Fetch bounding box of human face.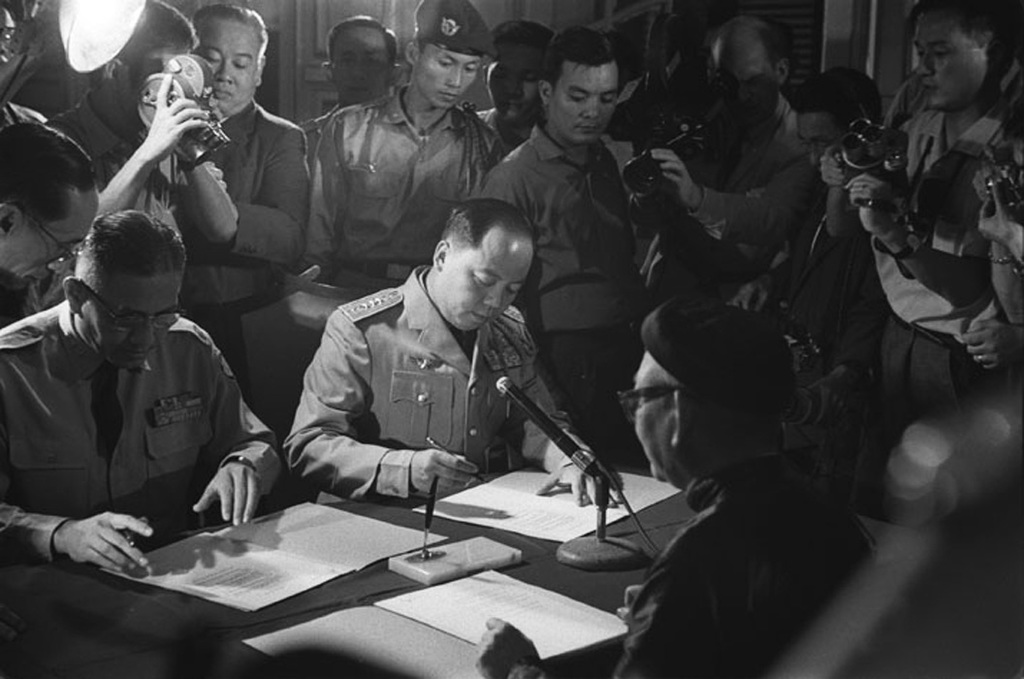
Bbox: left=797, top=113, right=836, bottom=169.
